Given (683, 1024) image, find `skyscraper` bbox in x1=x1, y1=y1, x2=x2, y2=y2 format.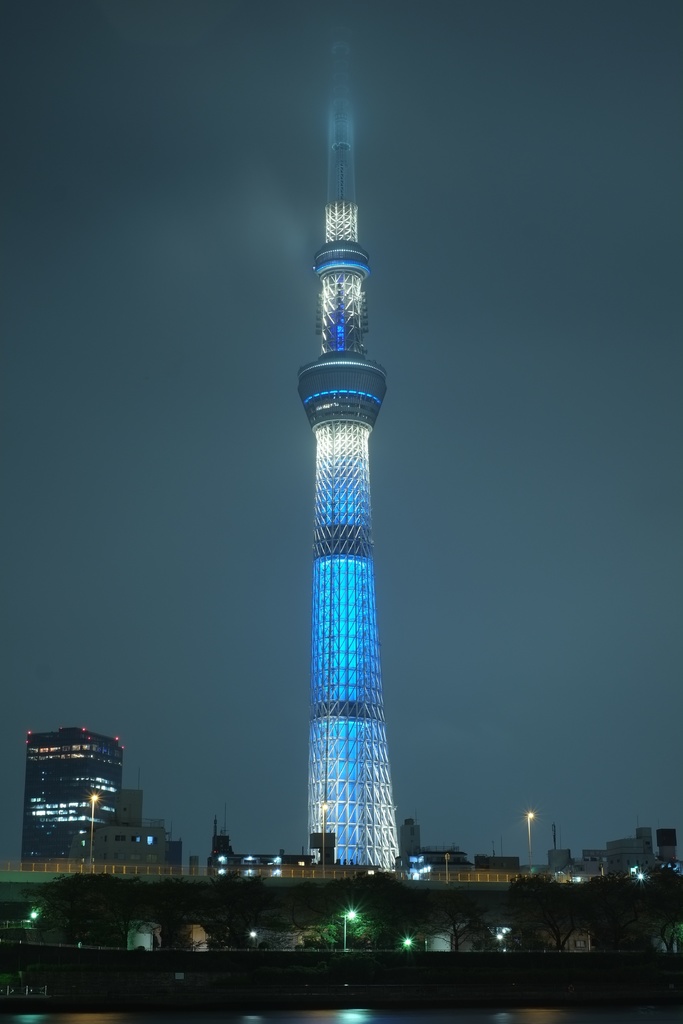
x1=7, y1=718, x2=135, y2=877.
